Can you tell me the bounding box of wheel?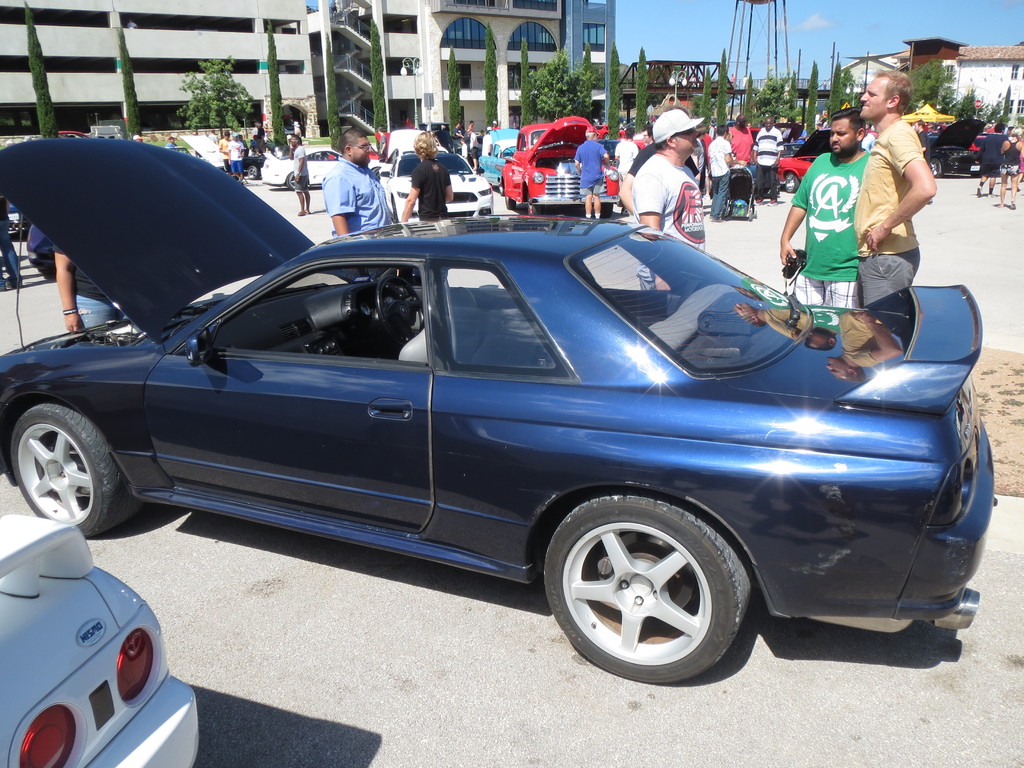
[524, 201, 546, 216].
